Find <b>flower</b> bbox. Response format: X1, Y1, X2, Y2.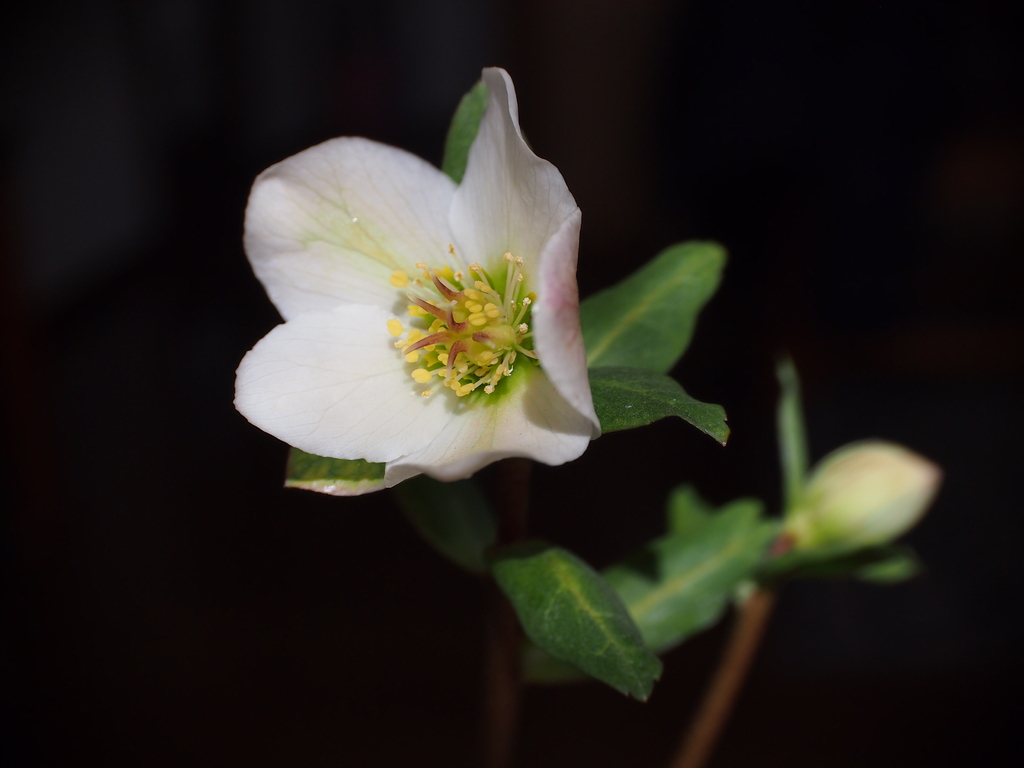
253, 98, 600, 523.
